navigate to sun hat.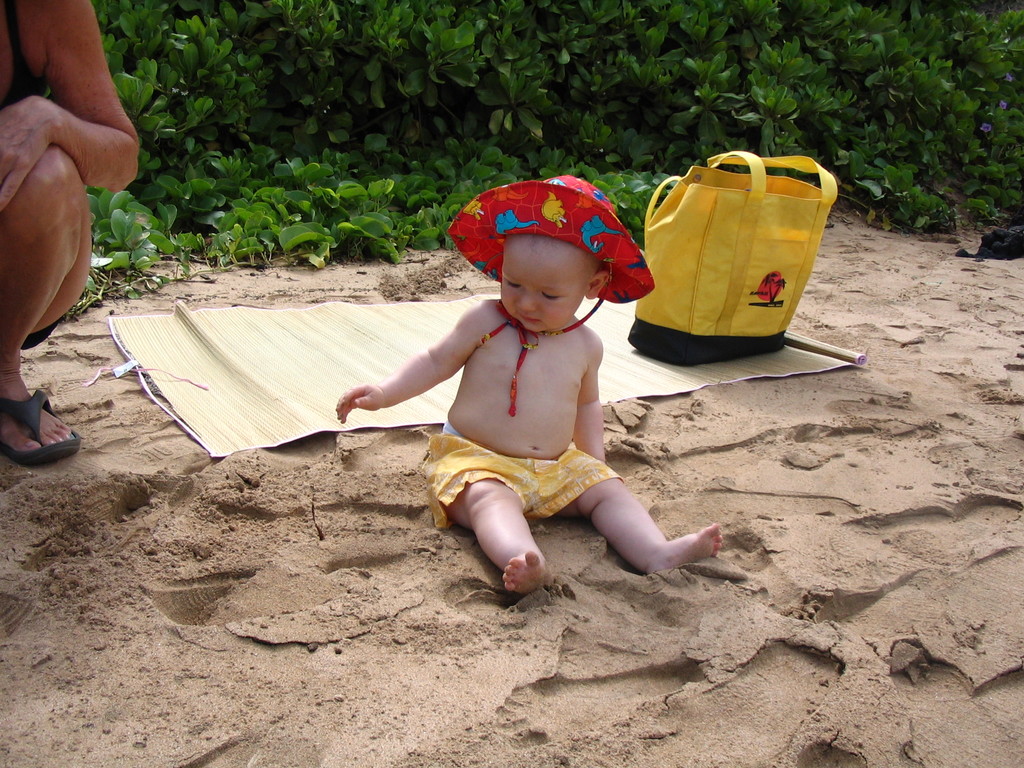
Navigation target: 445:173:656:417.
